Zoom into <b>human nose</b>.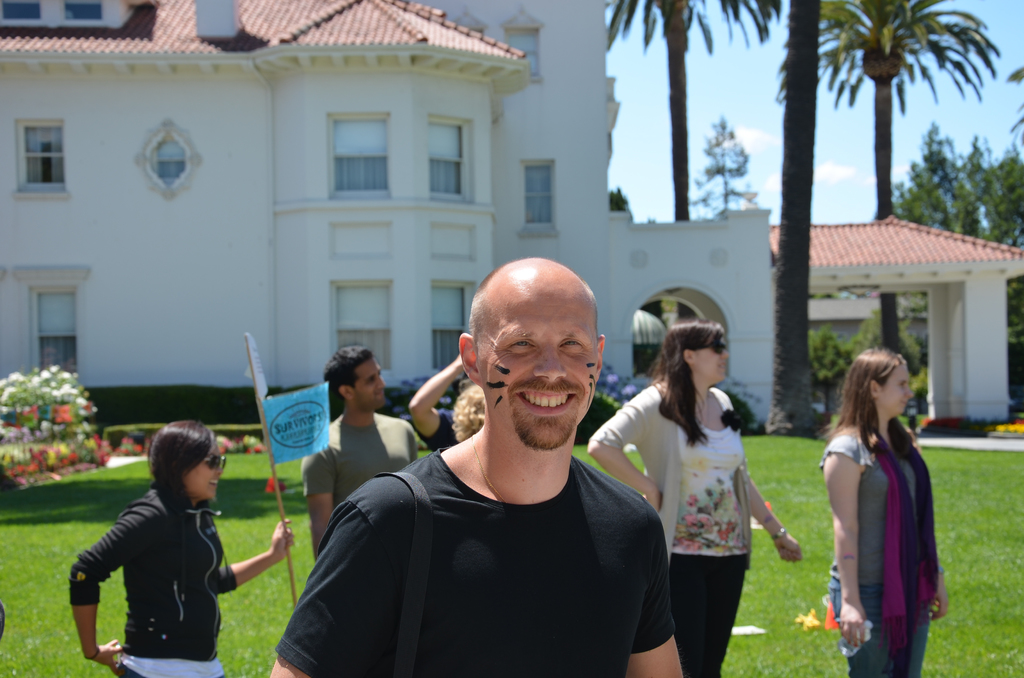
Zoom target: bbox=(376, 376, 387, 391).
